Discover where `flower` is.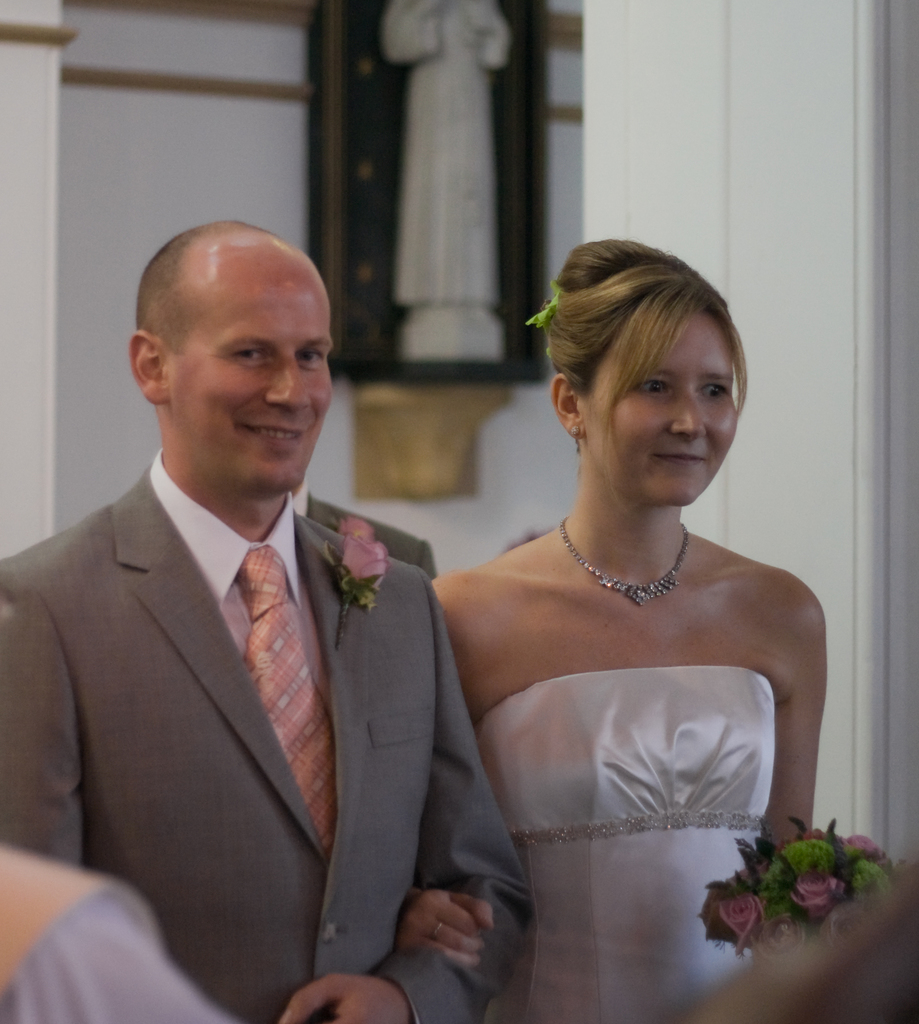
Discovered at x1=746, y1=907, x2=805, y2=963.
